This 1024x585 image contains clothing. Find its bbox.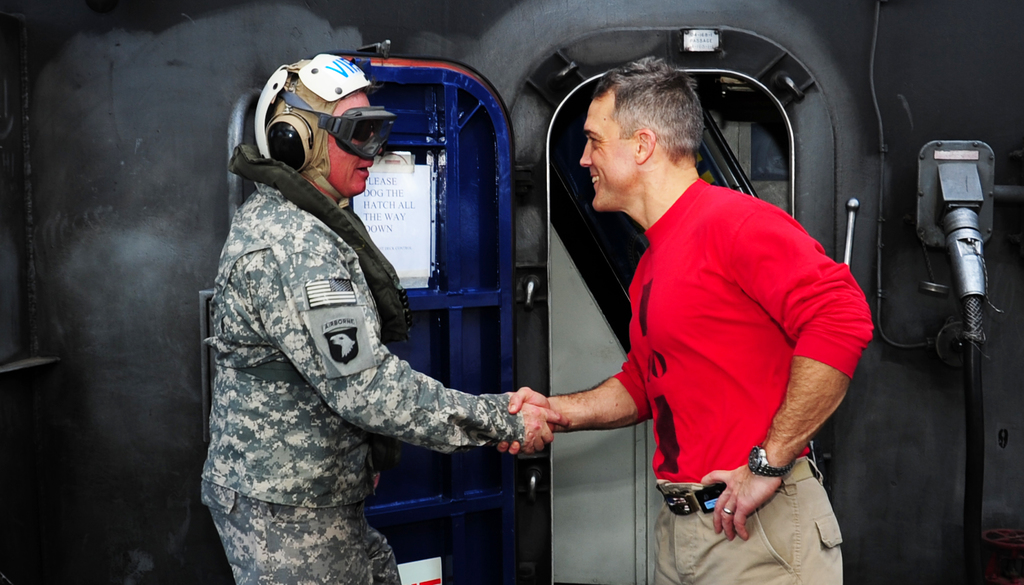
[x1=199, y1=186, x2=525, y2=584].
